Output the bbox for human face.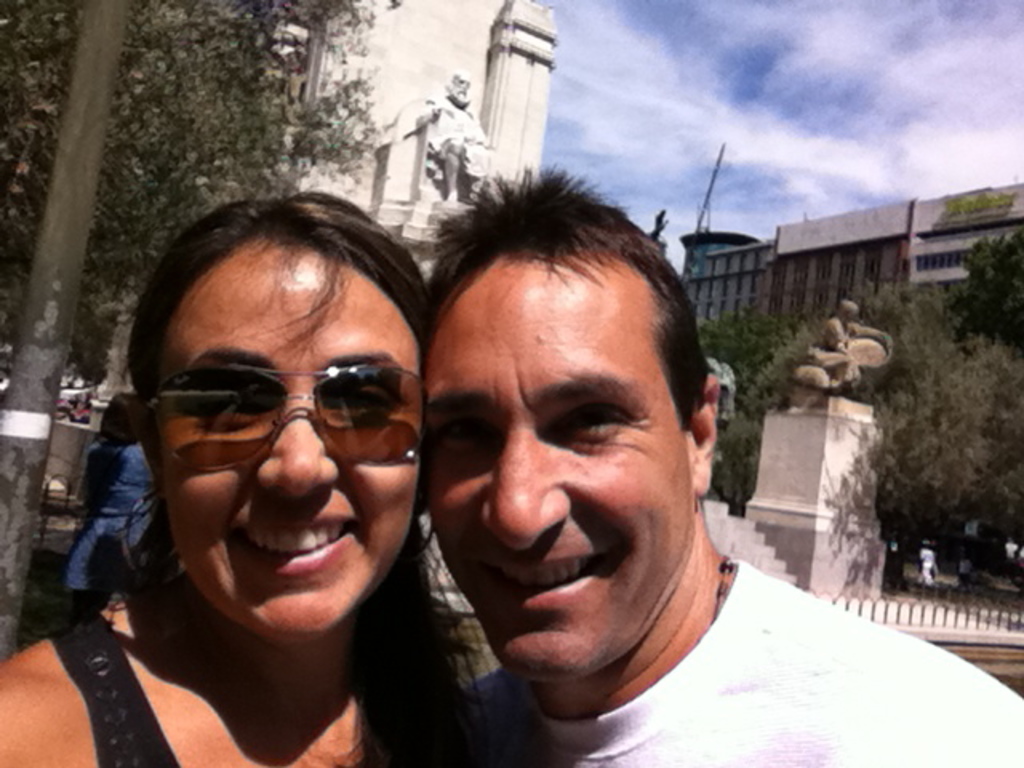
bbox(410, 230, 693, 688).
